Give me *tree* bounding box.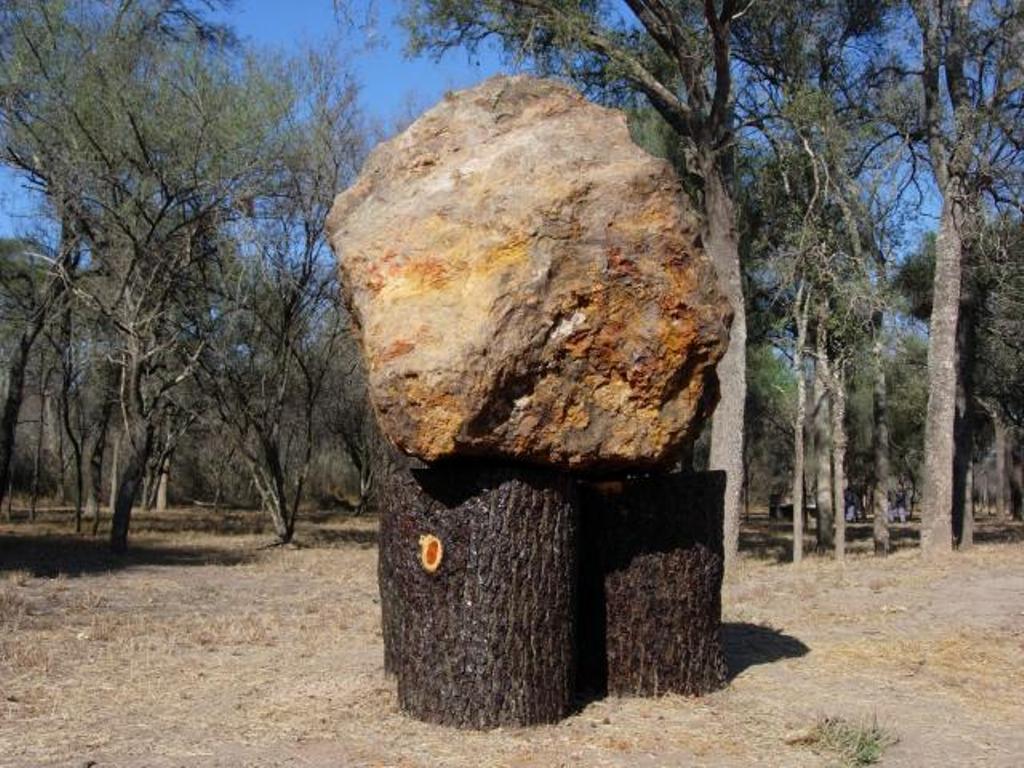
detection(770, 0, 898, 561).
